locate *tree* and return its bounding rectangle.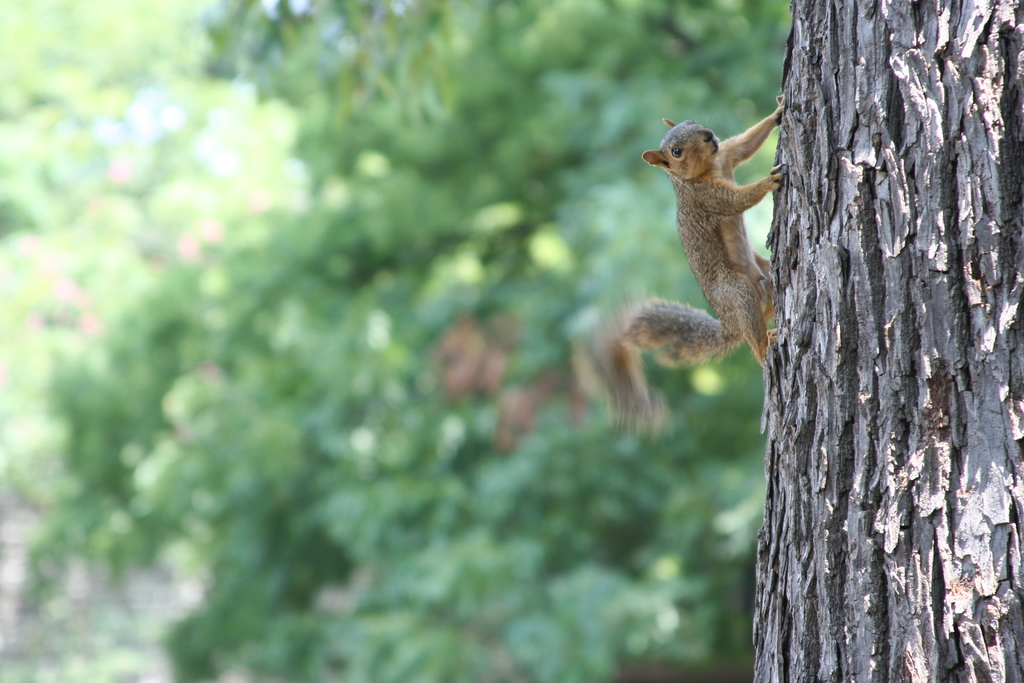
(747,0,1023,682).
